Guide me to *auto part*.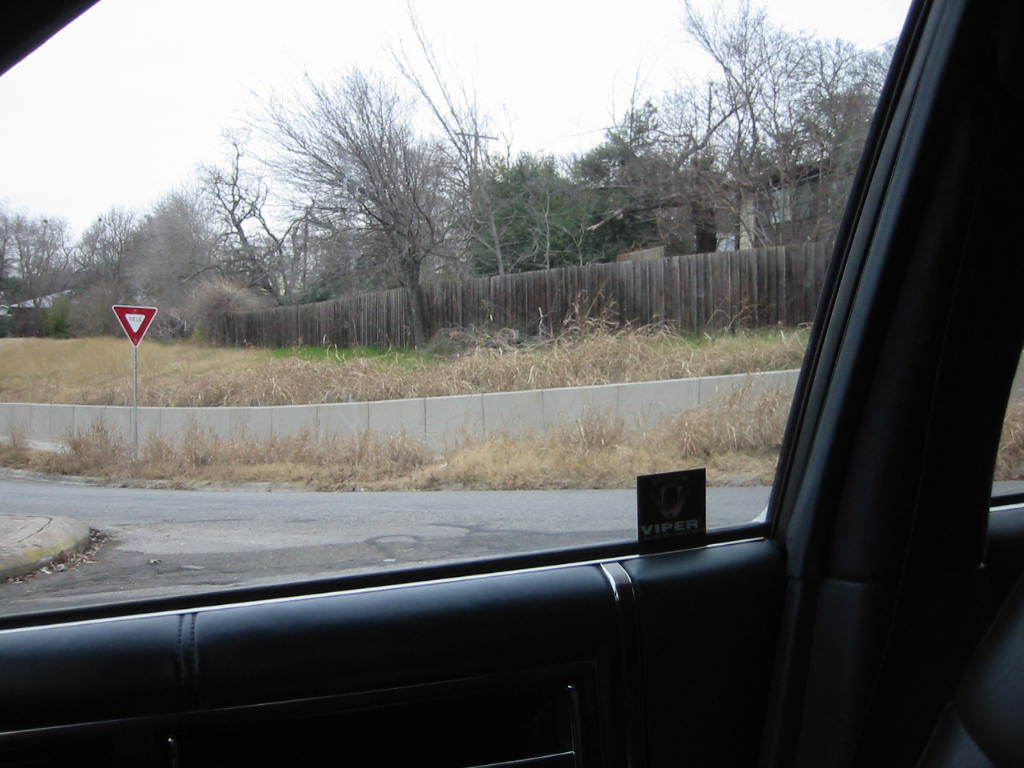
Guidance: {"x1": 956, "y1": 49, "x2": 1023, "y2": 559}.
